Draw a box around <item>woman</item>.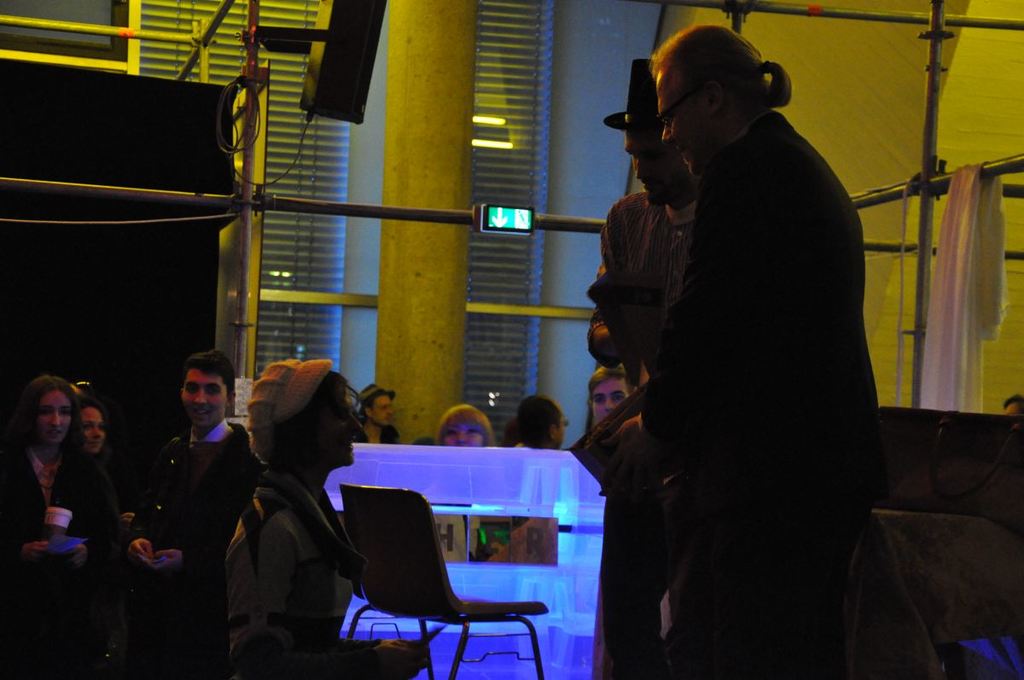
box(206, 341, 390, 679).
